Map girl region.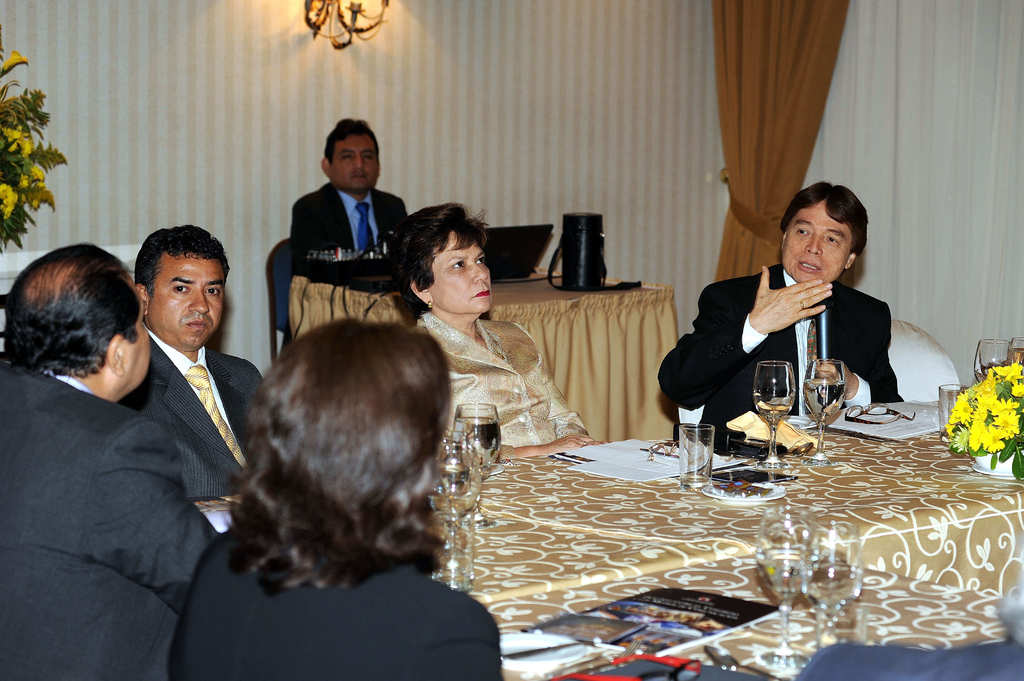
Mapped to bbox=[392, 200, 600, 461].
